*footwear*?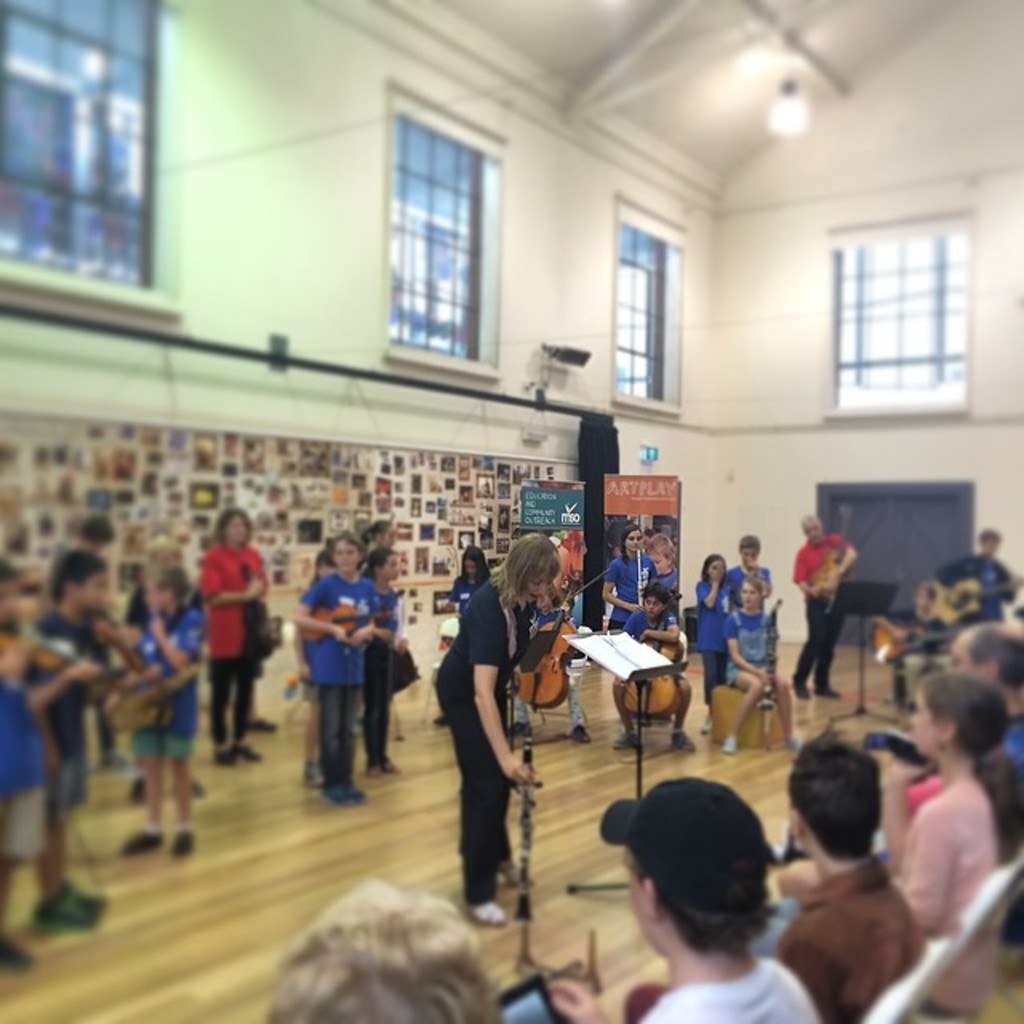
[left=720, top=738, right=730, bottom=758]
